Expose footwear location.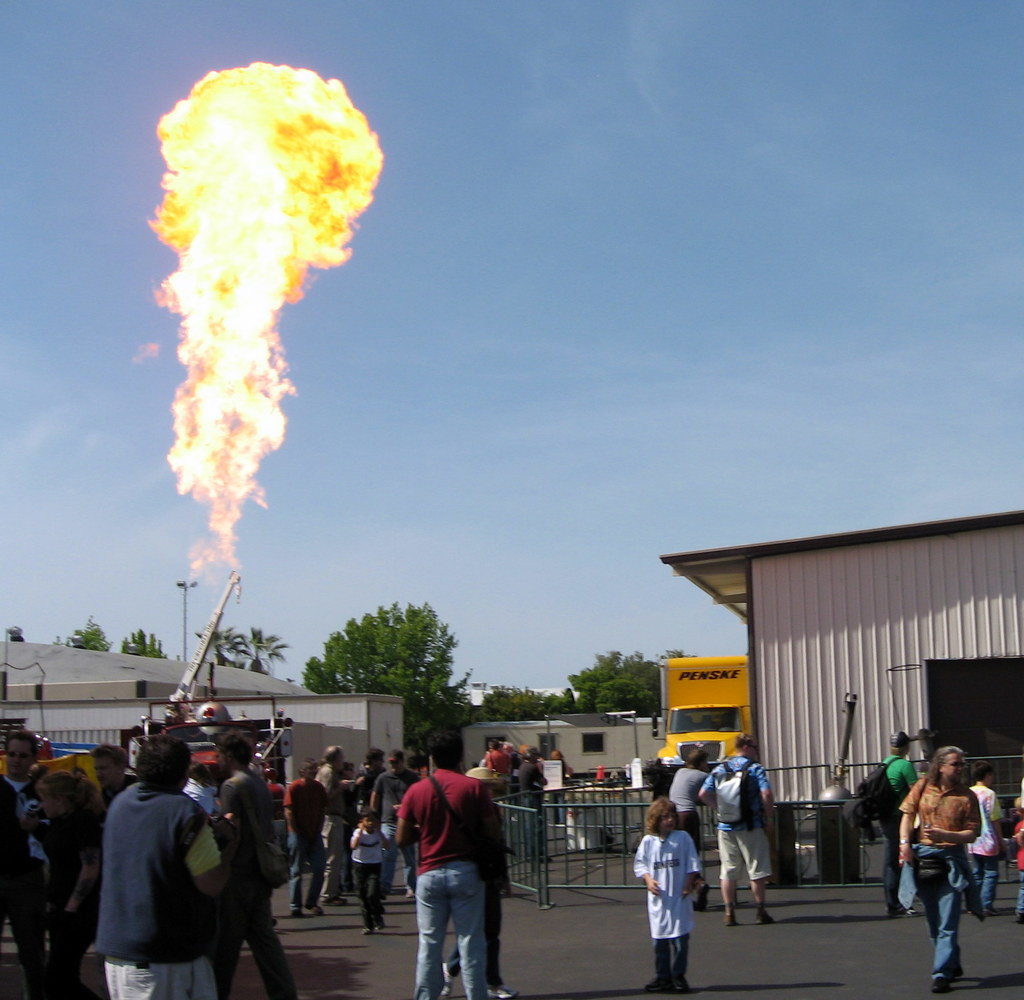
Exposed at <region>642, 975, 666, 994</region>.
